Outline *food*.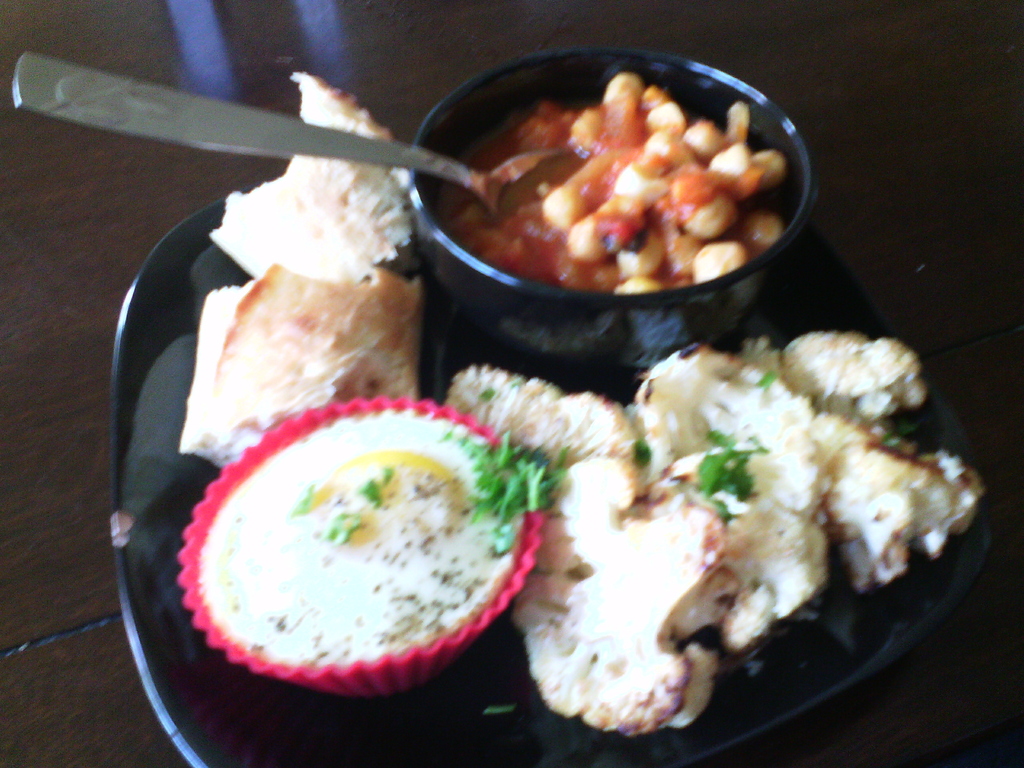
Outline: 509 452 752 738.
